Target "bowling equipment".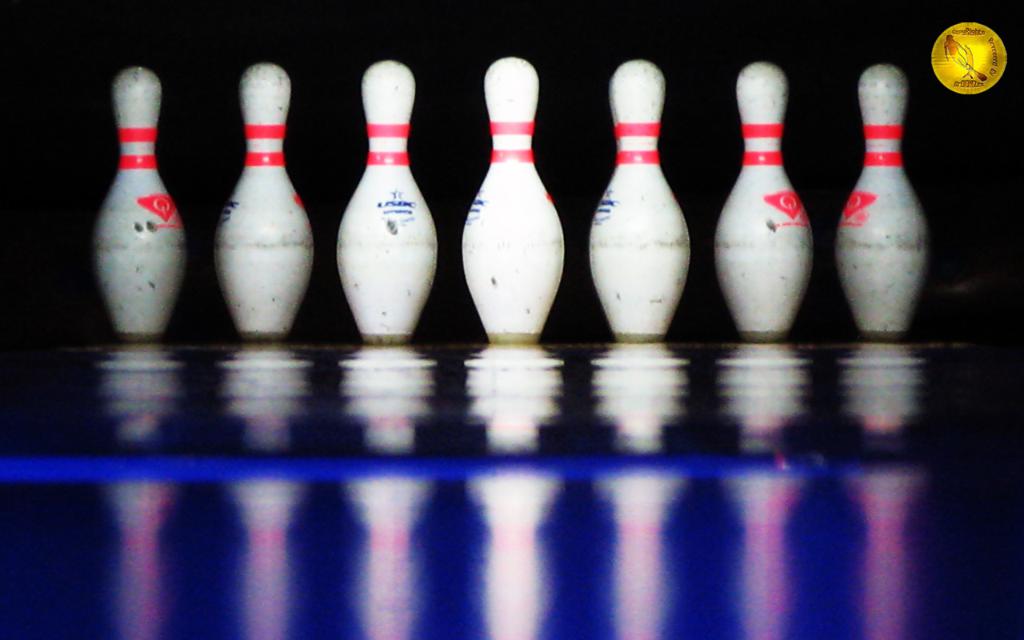
Target region: [334,56,438,337].
